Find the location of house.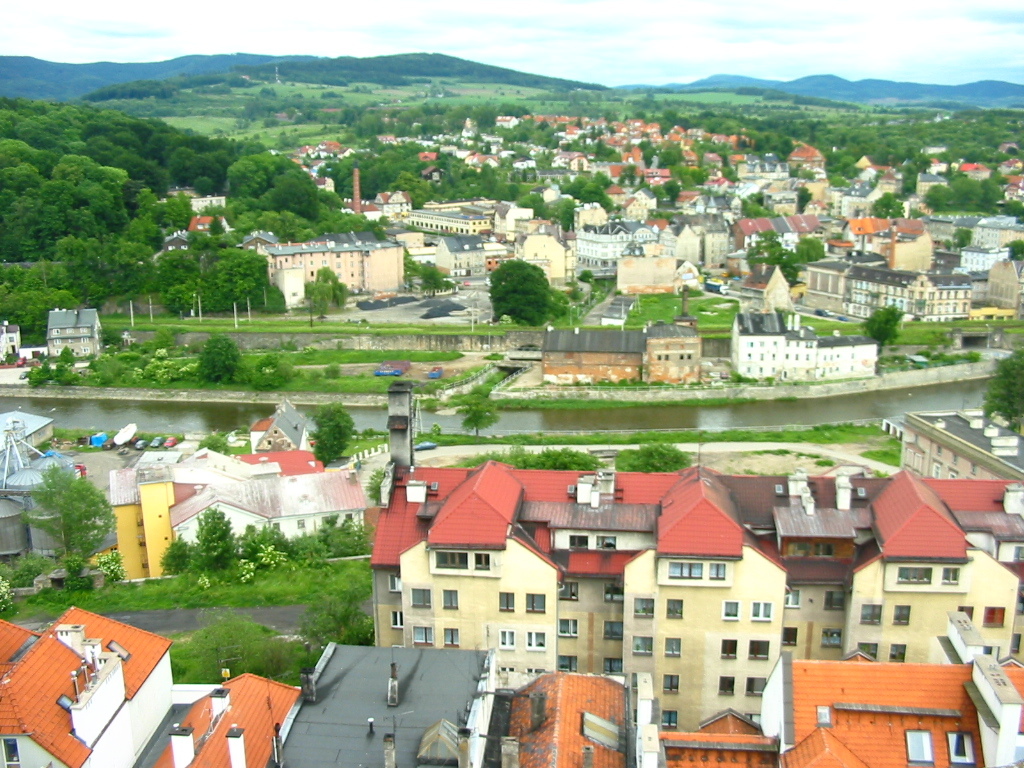
Location: (677,261,704,291).
